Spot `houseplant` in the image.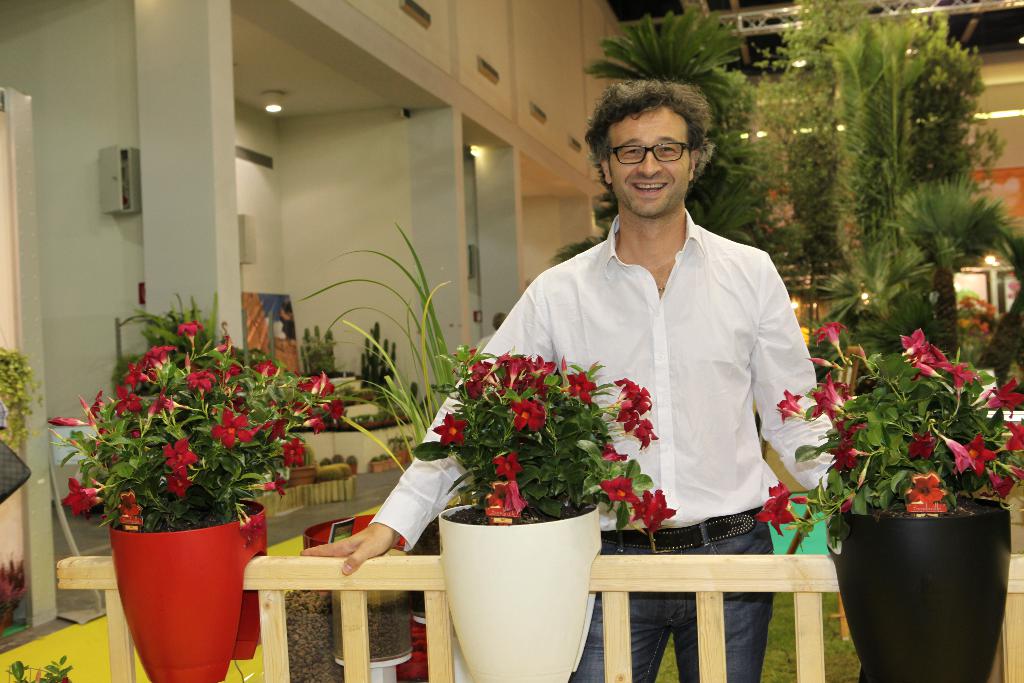
`houseplant` found at (x1=754, y1=322, x2=1023, y2=682).
